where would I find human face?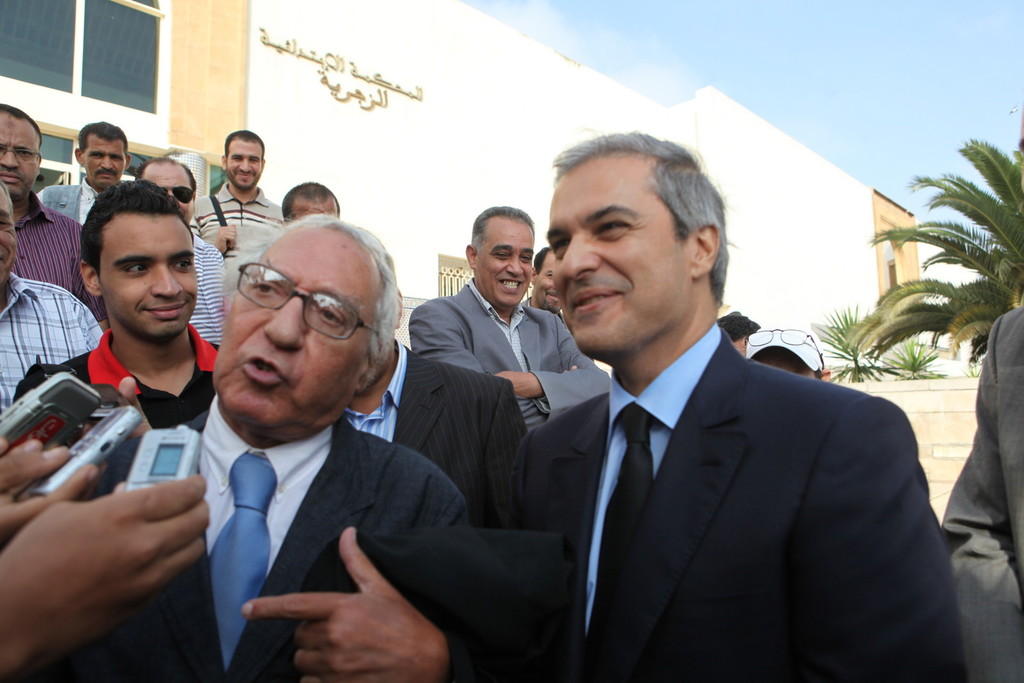
At region(474, 225, 538, 311).
